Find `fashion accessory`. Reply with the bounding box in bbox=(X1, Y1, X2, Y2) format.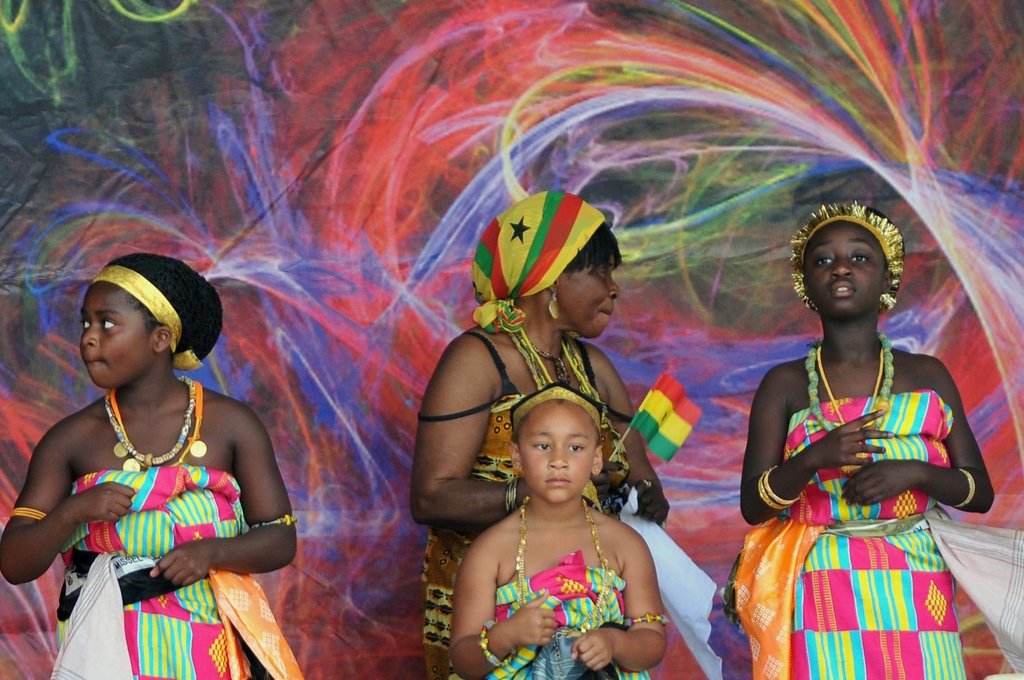
bbox=(476, 614, 520, 675).
